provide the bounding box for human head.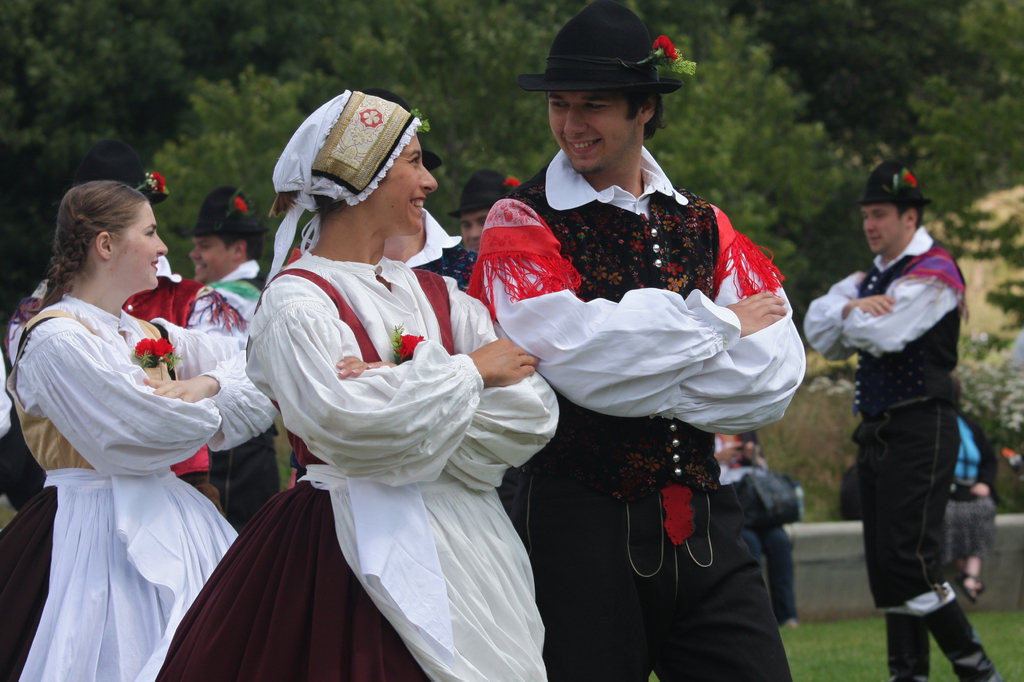
detection(360, 86, 412, 112).
